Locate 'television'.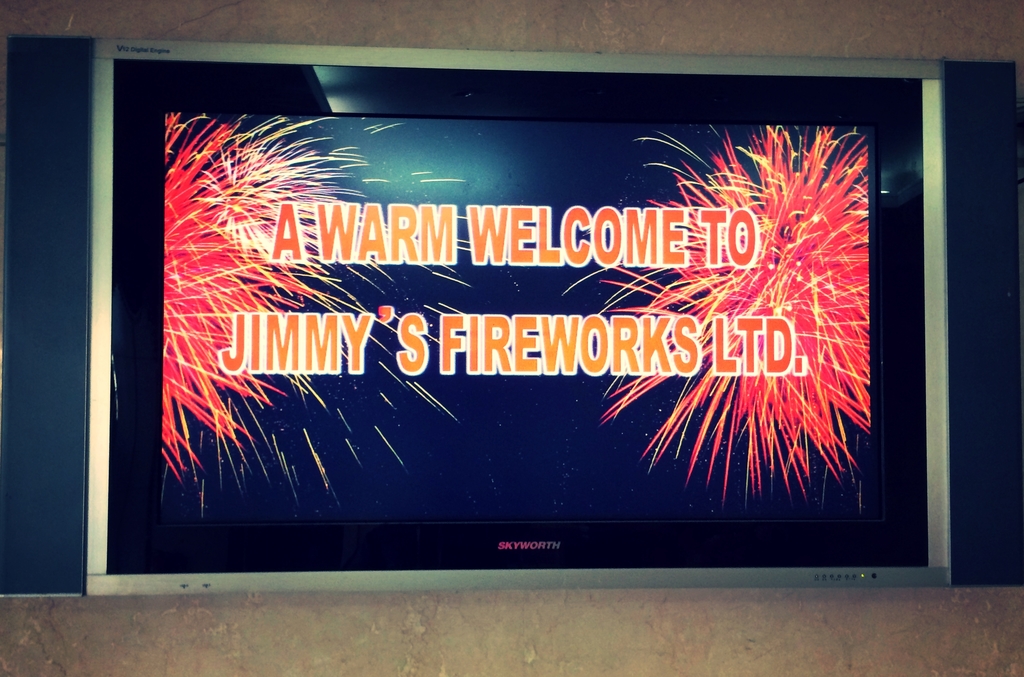
Bounding box: (0, 29, 1023, 598).
